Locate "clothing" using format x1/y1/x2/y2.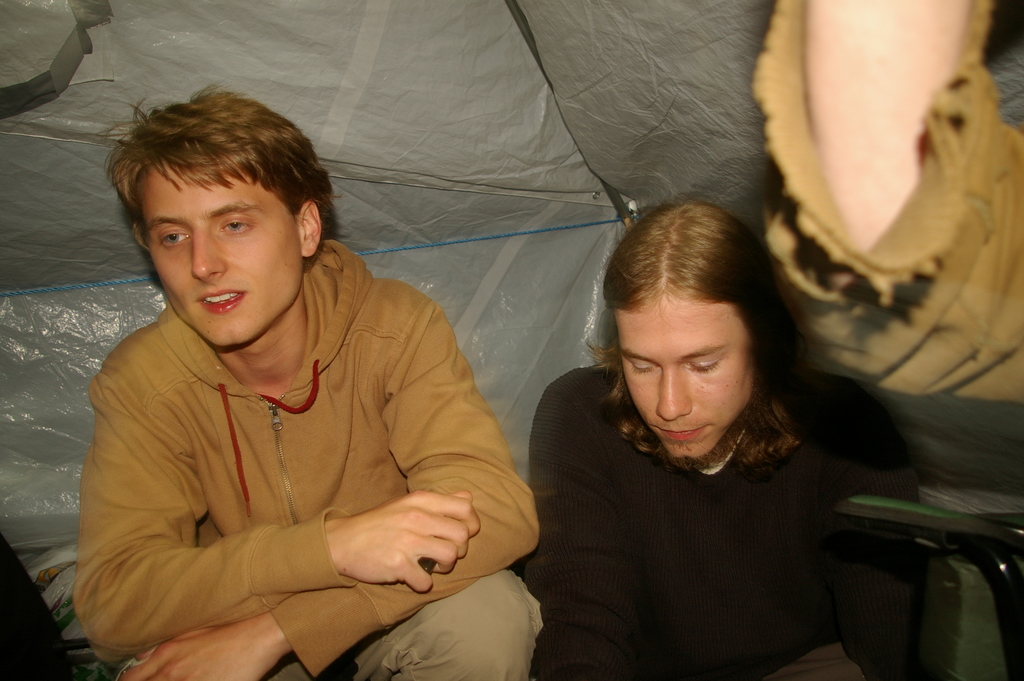
516/356/925/680.
